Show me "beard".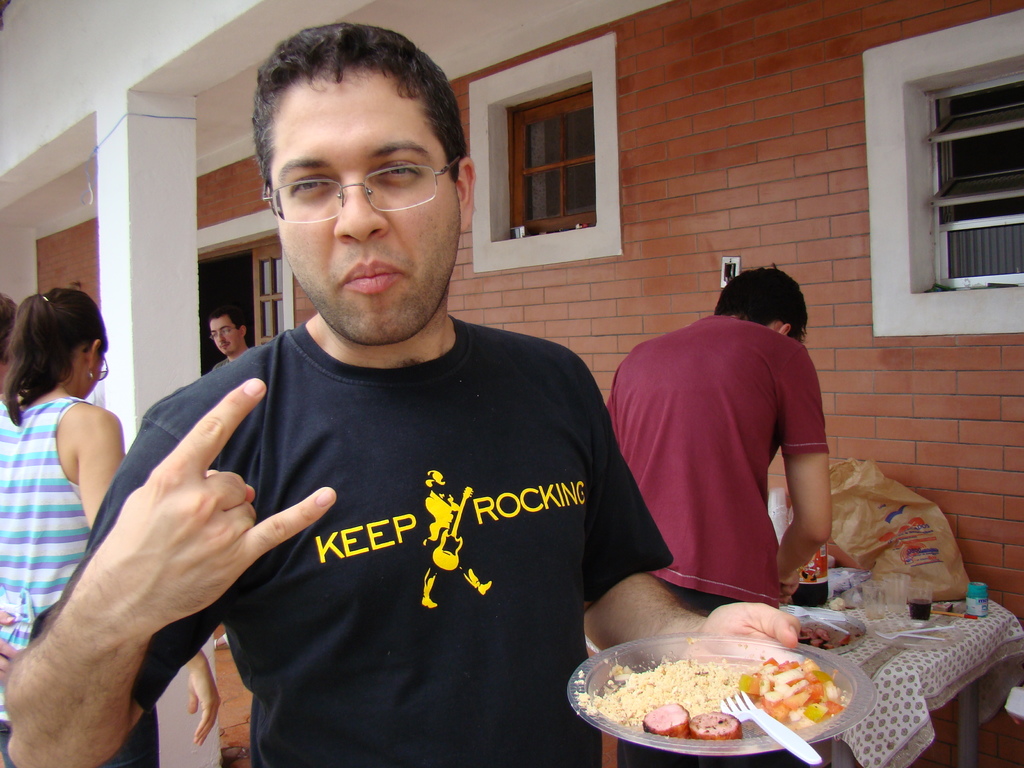
"beard" is here: {"left": 271, "top": 156, "right": 444, "bottom": 344}.
